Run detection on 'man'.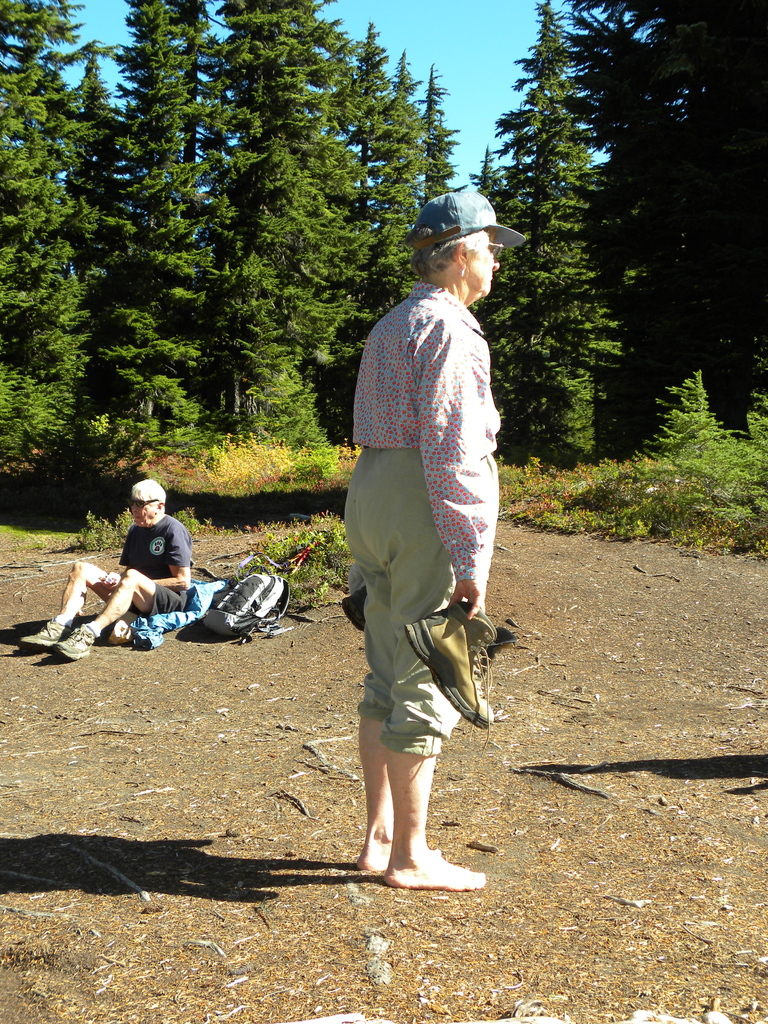
Result: (317,170,525,913).
